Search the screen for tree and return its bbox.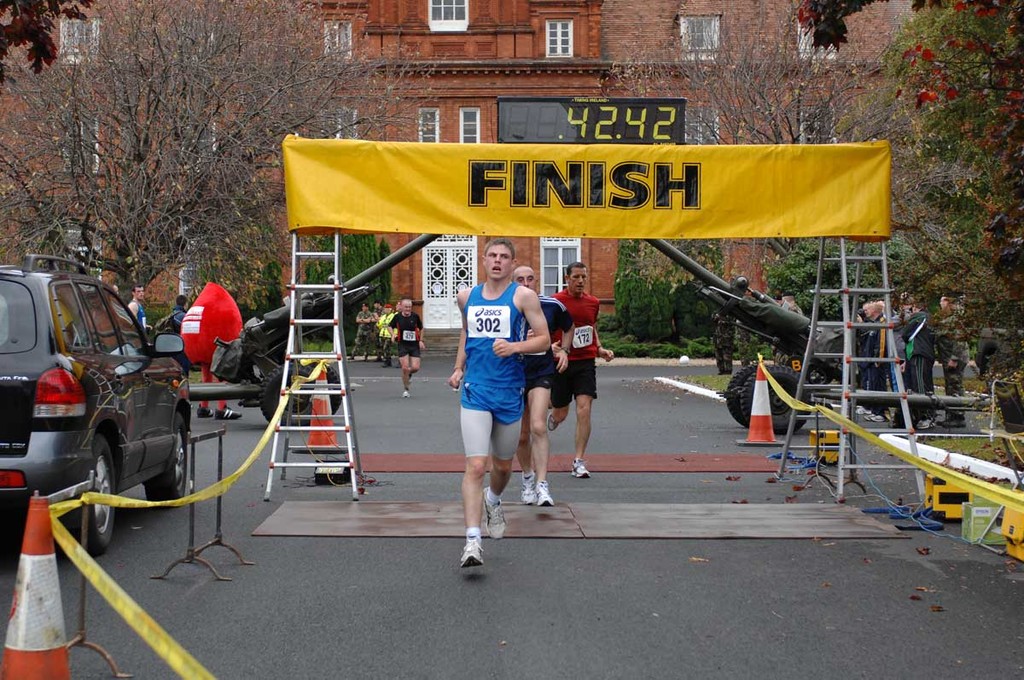
Found: crop(769, 236, 889, 332).
